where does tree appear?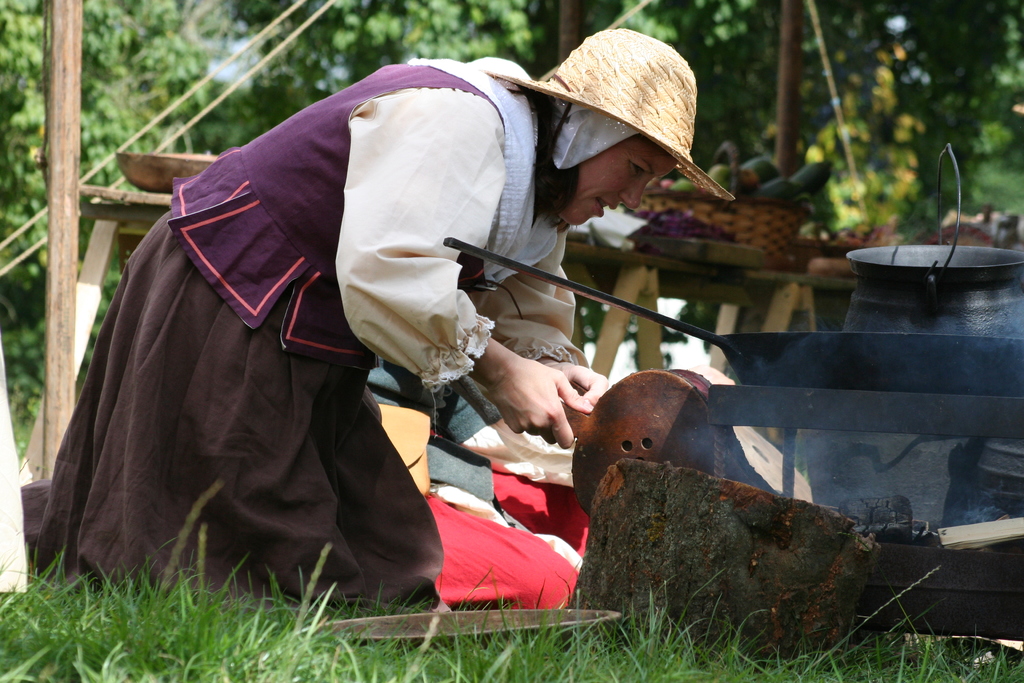
Appears at [0,0,220,318].
